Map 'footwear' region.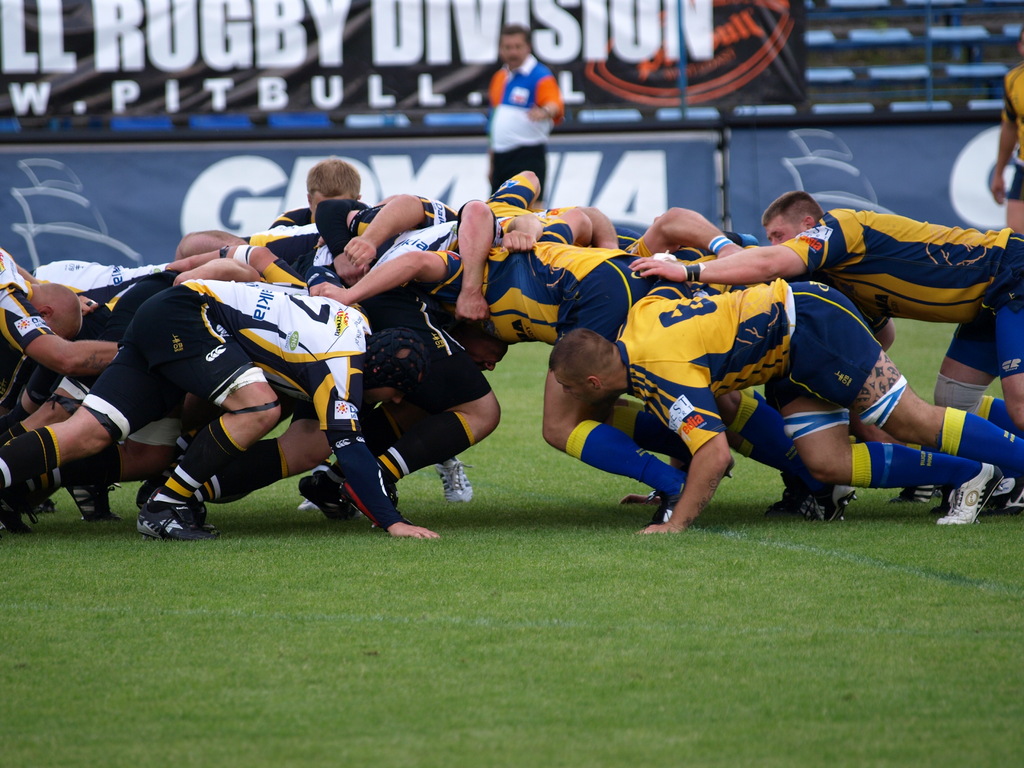
Mapped to box(979, 471, 1023, 513).
